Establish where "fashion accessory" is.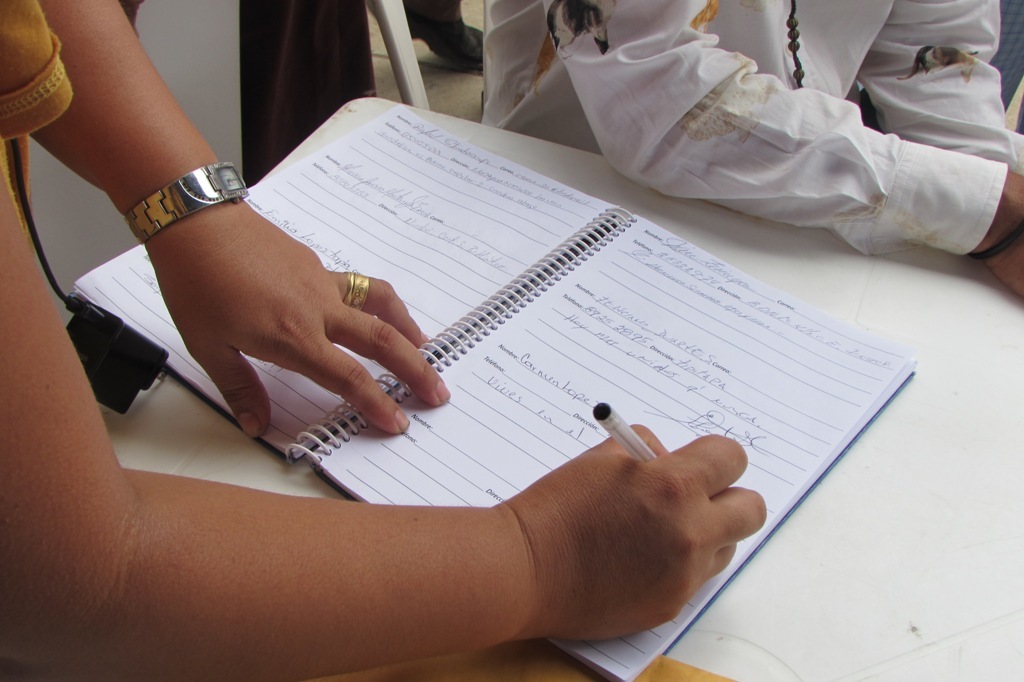
Established at [120,160,248,245].
